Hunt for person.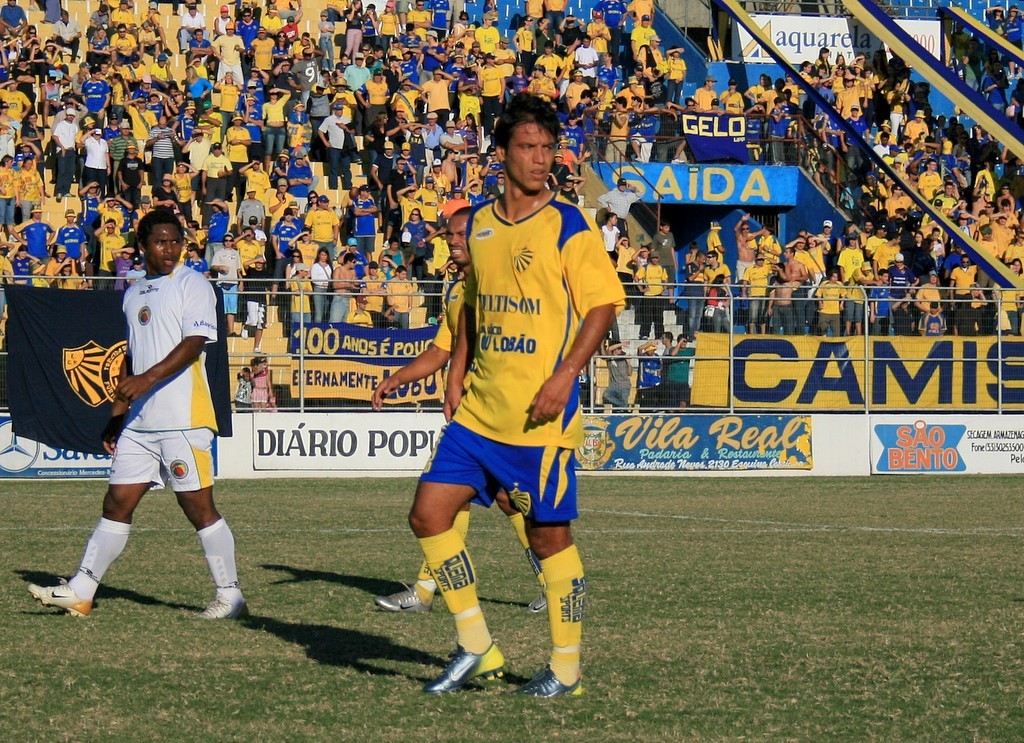
Hunted down at [370,206,545,608].
